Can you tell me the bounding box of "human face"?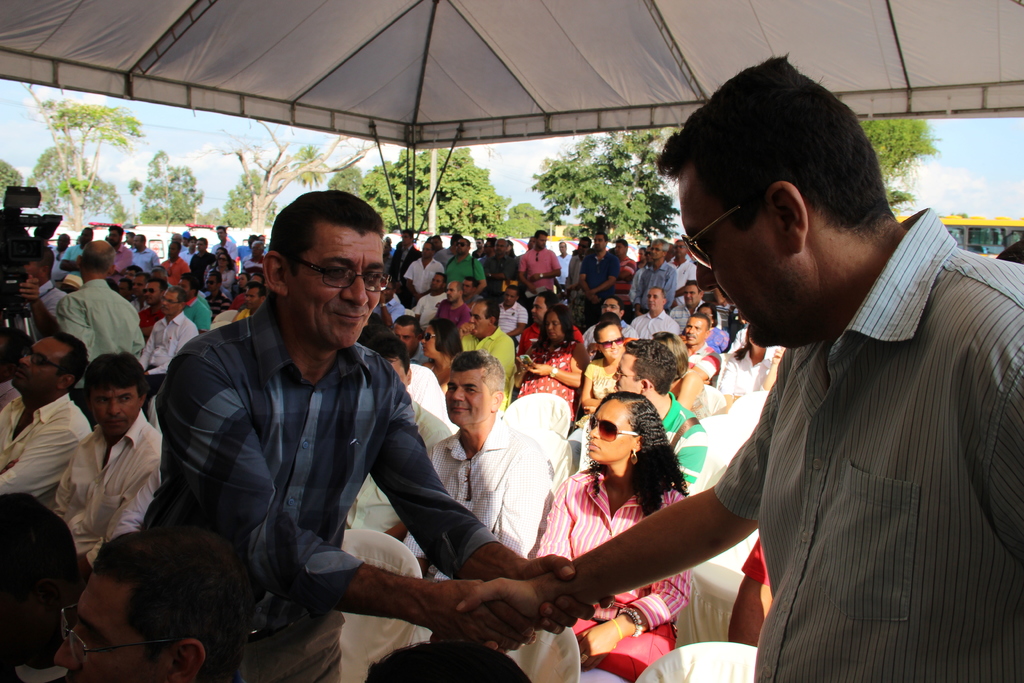
159 290 179 320.
